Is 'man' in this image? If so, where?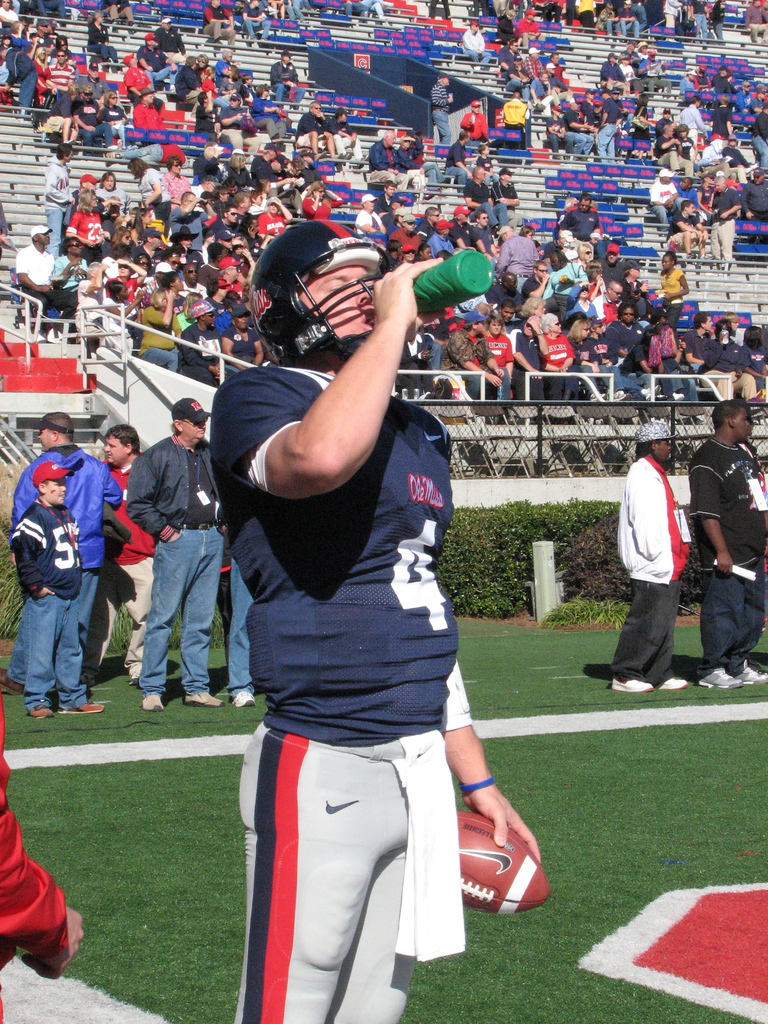
Yes, at [711, 0, 723, 45].
